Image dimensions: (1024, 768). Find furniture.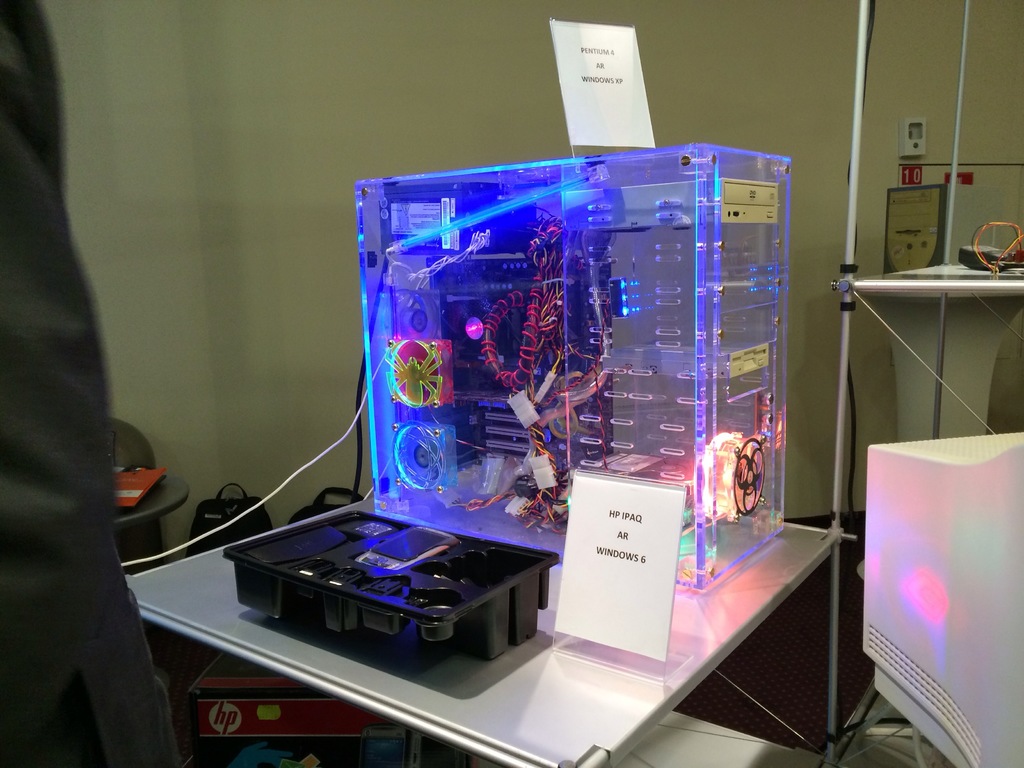
left=129, top=447, right=850, bottom=767.
